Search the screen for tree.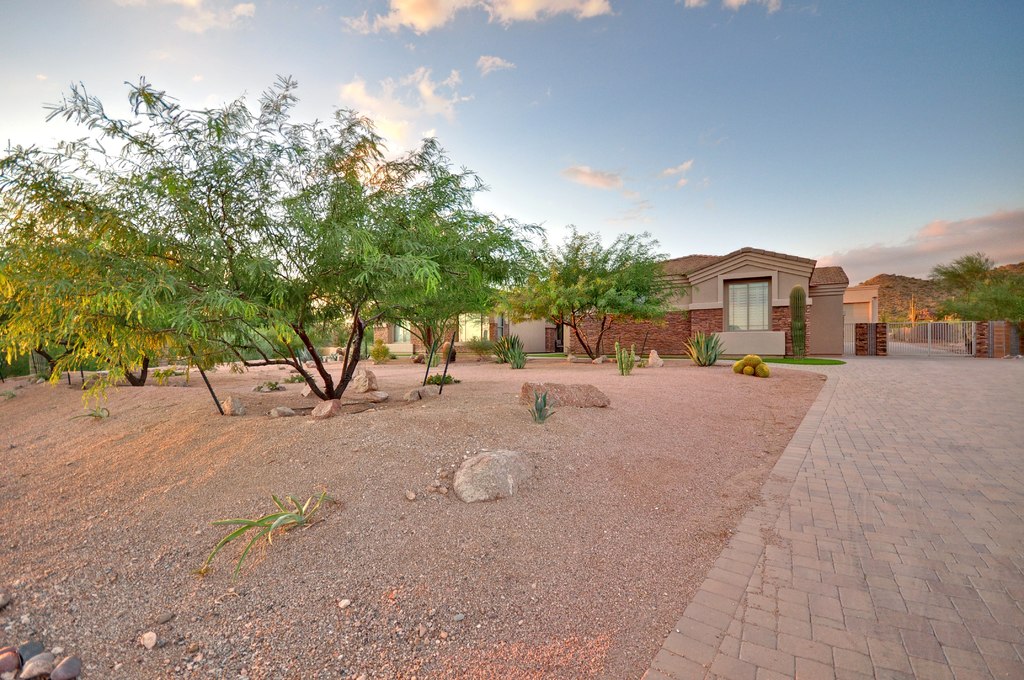
Found at select_region(509, 224, 678, 359).
